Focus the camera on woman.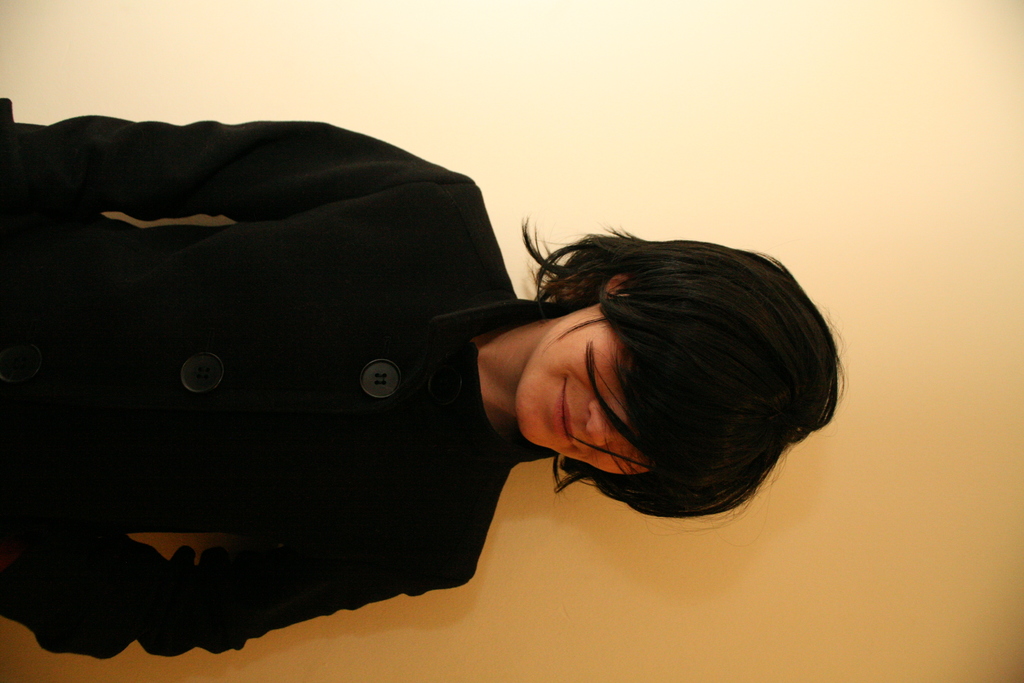
Focus region: crop(0, 113, 841, 661).
